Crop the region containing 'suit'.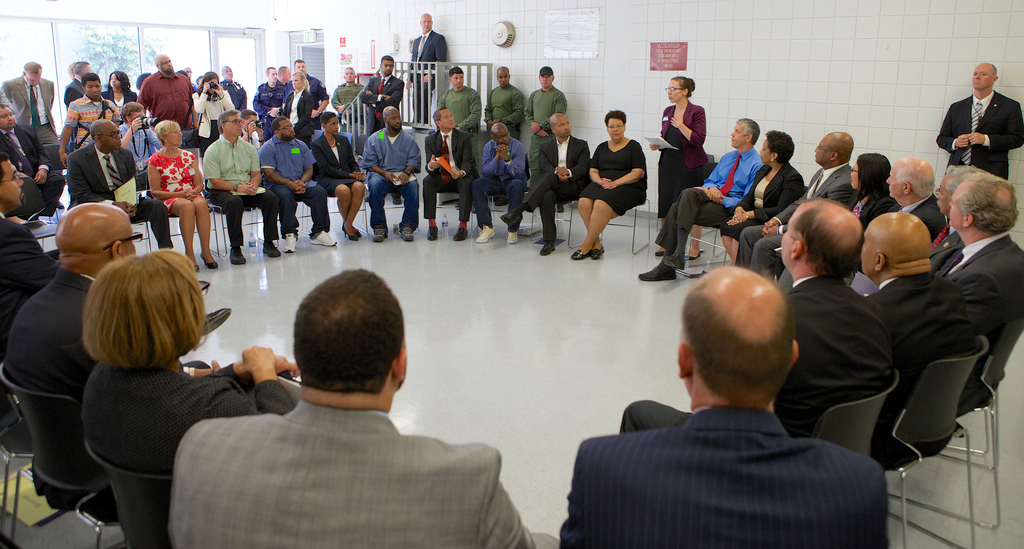
Crop region: 944:69:1019:174.
